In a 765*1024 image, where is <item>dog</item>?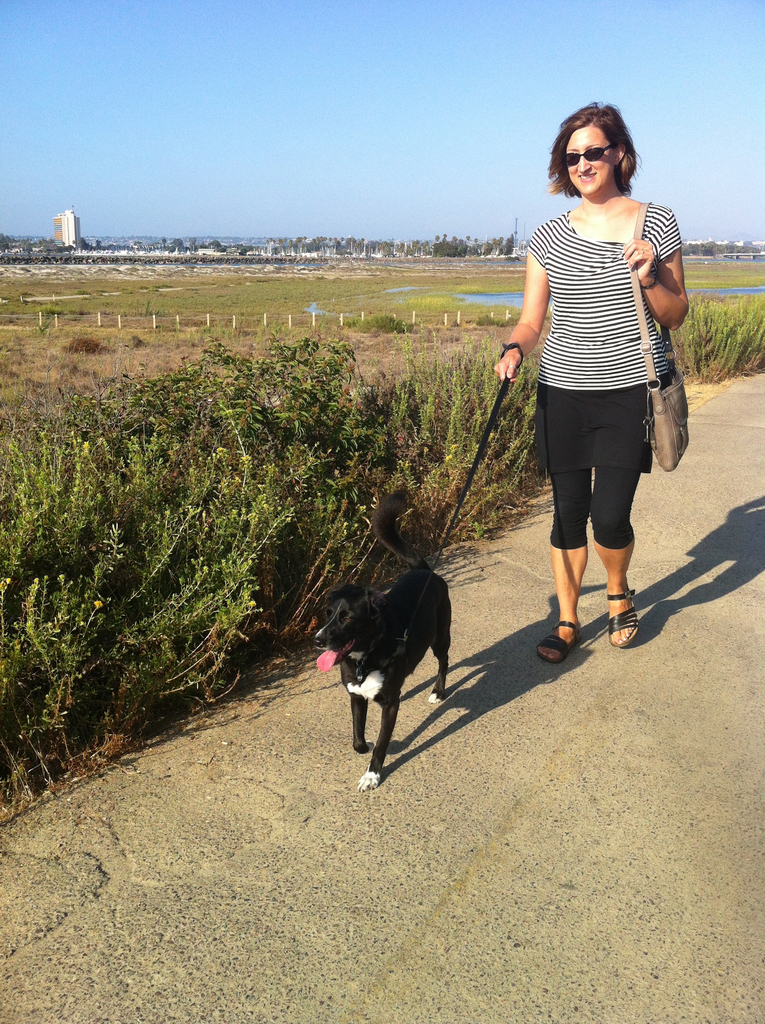
(310, 488, 456, 790).
